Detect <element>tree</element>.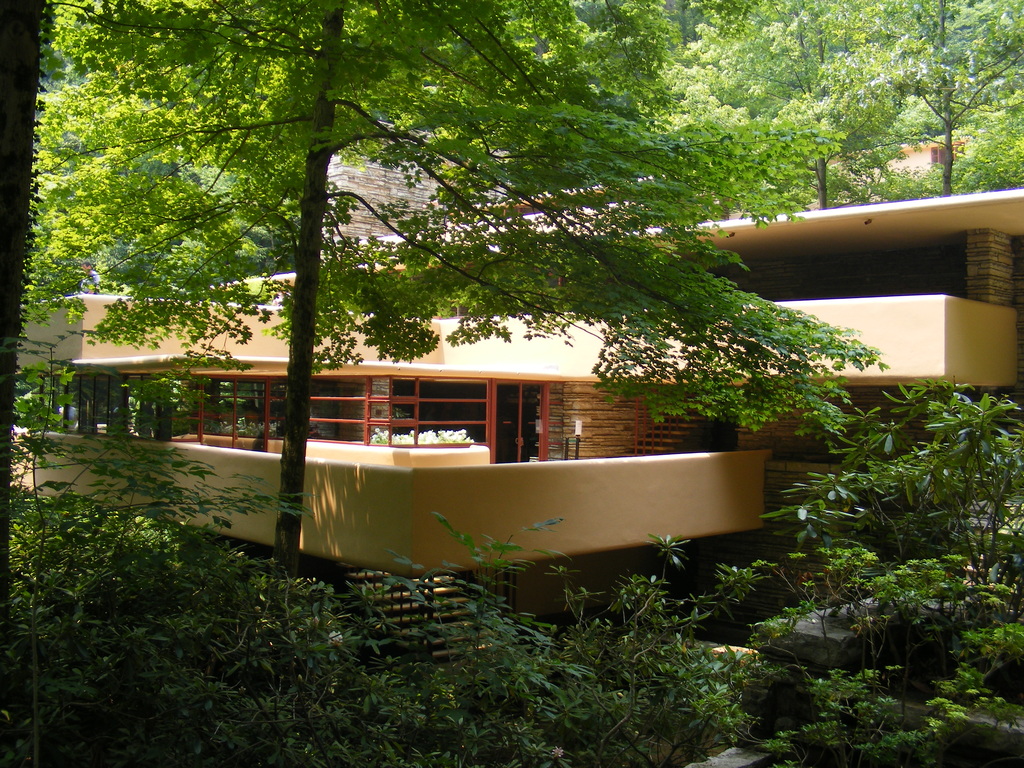
Detected at [left=654, top=0, right=890, bottom=224].
